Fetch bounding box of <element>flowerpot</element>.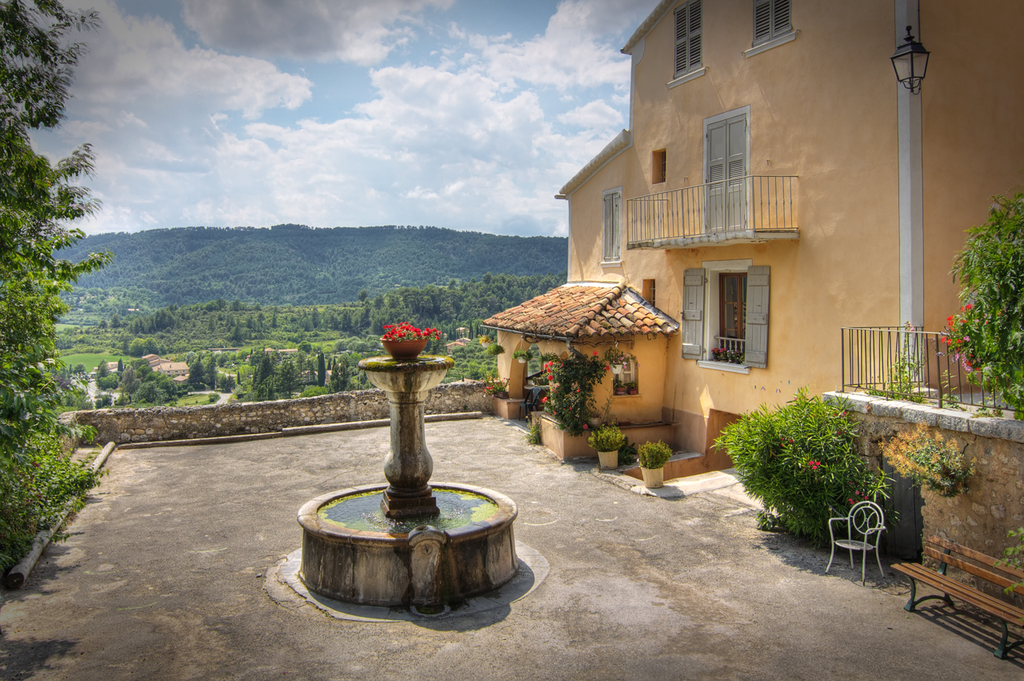
Bbox: 598 450 616 469.
